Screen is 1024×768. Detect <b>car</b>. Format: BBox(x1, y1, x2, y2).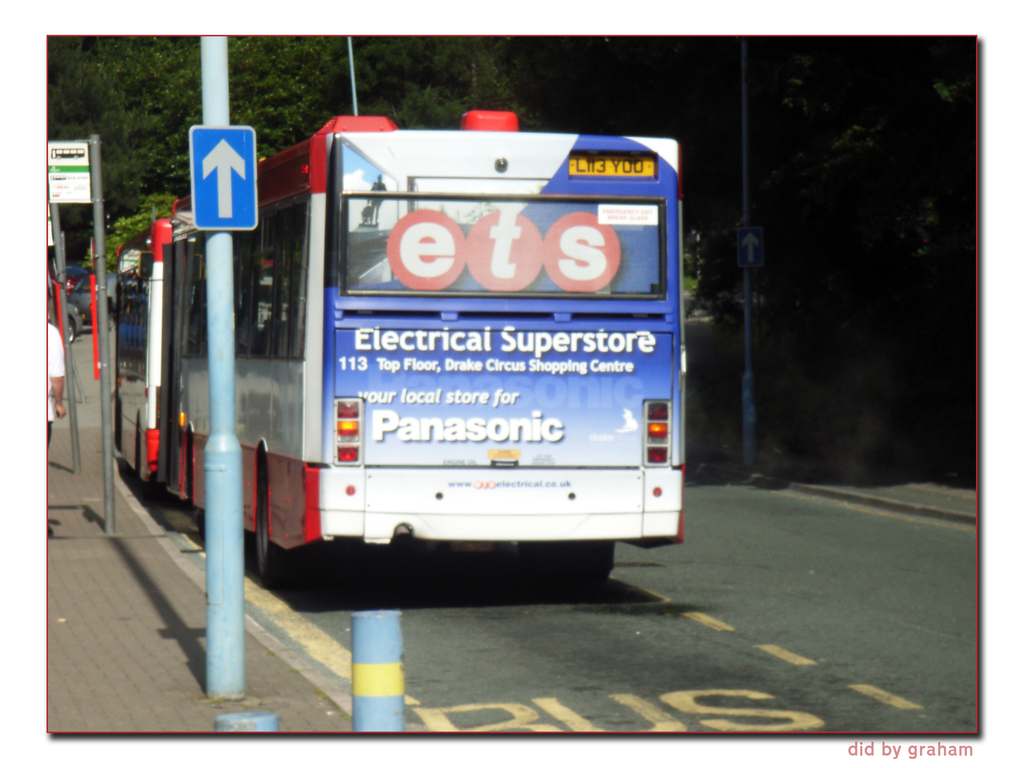
BBox(40, 273, 83, 344).
